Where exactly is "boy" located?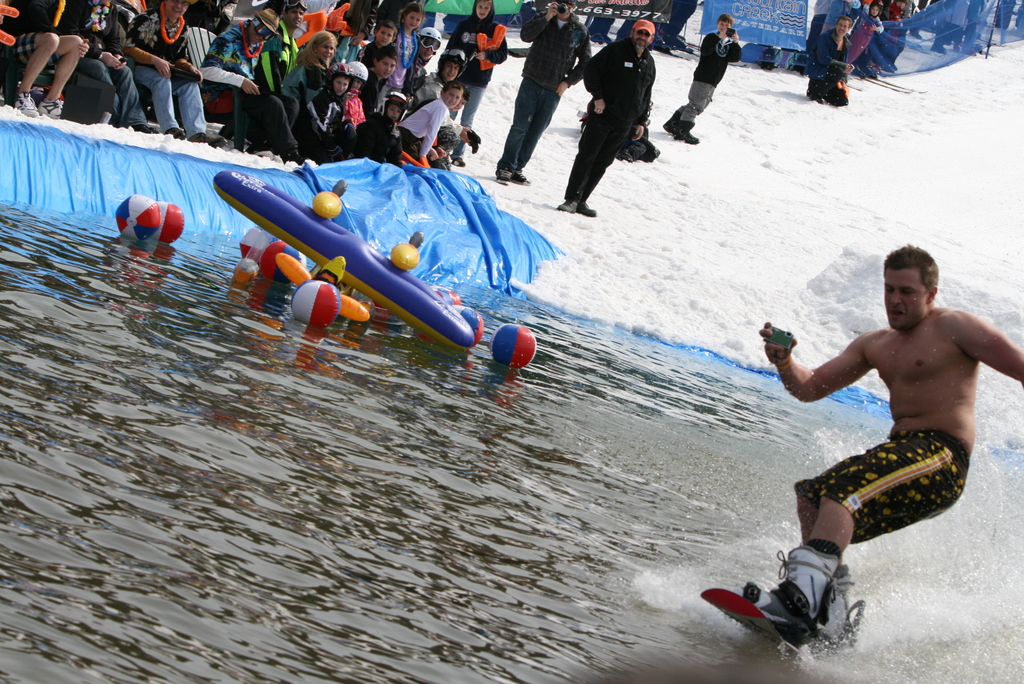
Its bounding box is region(348, 88, 404, 170).
